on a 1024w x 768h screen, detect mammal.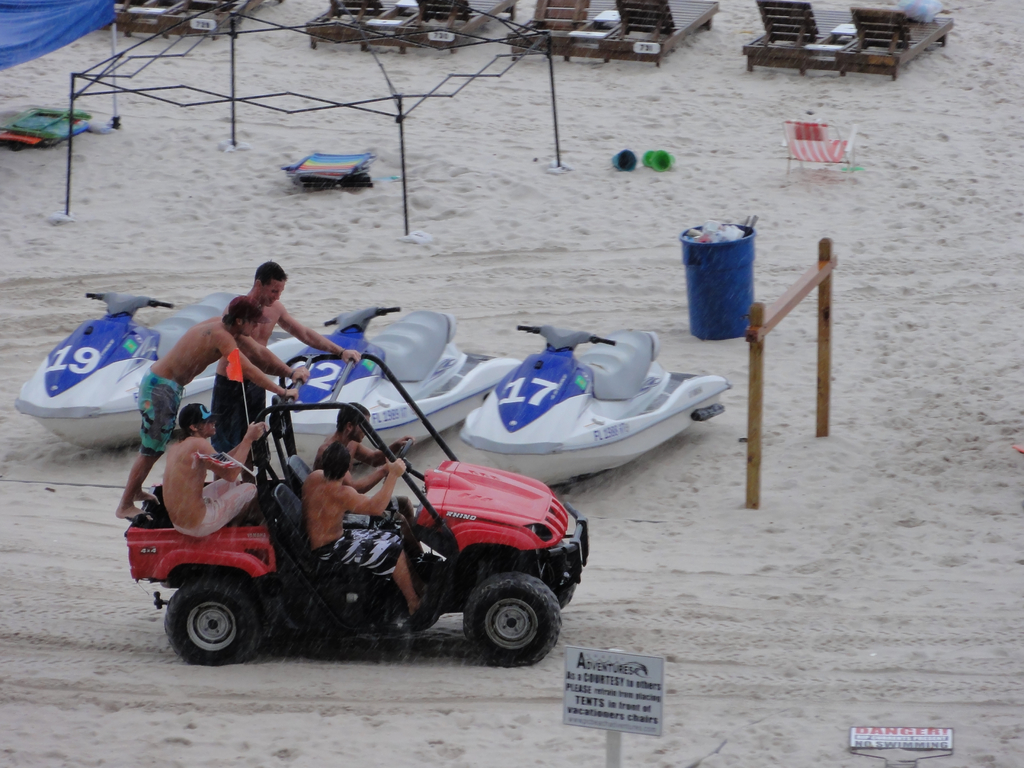
{"x1": 109, "y1": 282, "x2": 289, "y2": 524}.
